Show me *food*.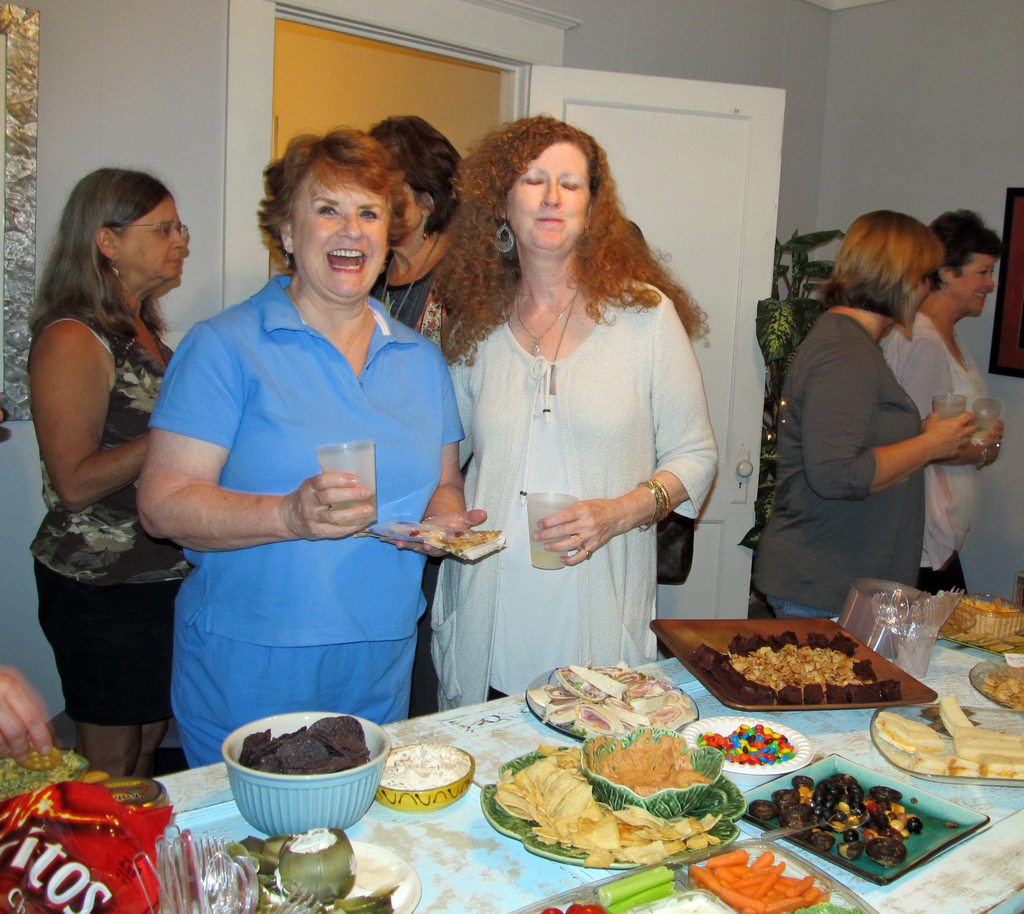
*food* is here: bbox=(660, 625, 910, 717).
